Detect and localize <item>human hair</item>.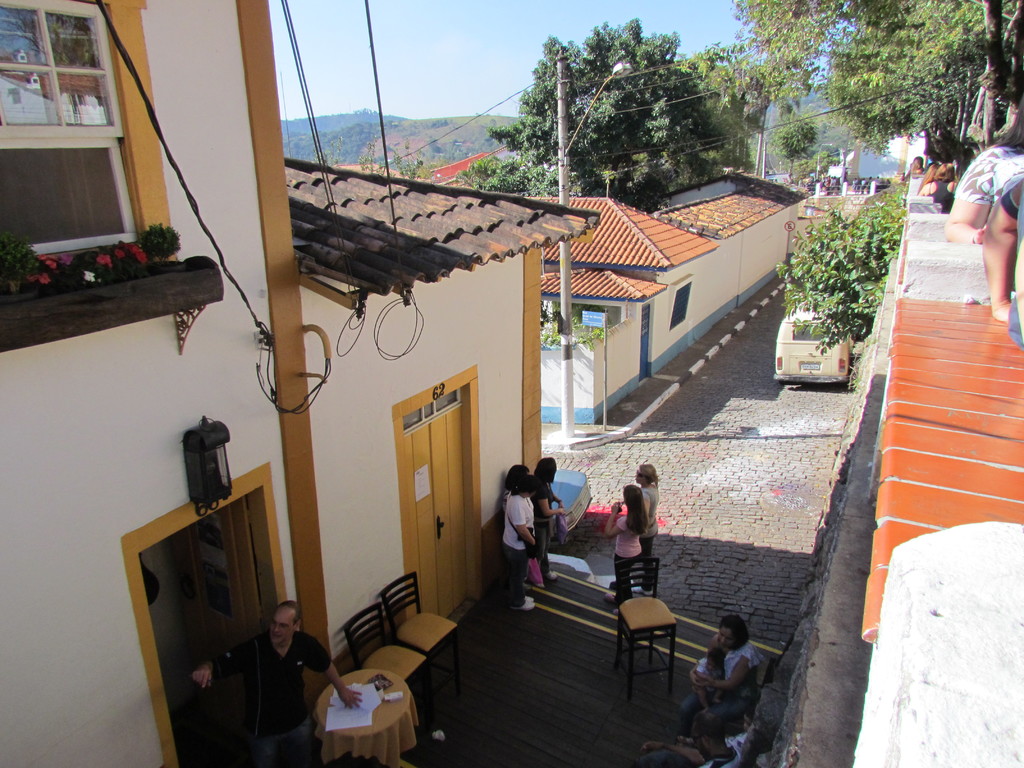
Localized at bbox=[618, 478, 655, 538].
